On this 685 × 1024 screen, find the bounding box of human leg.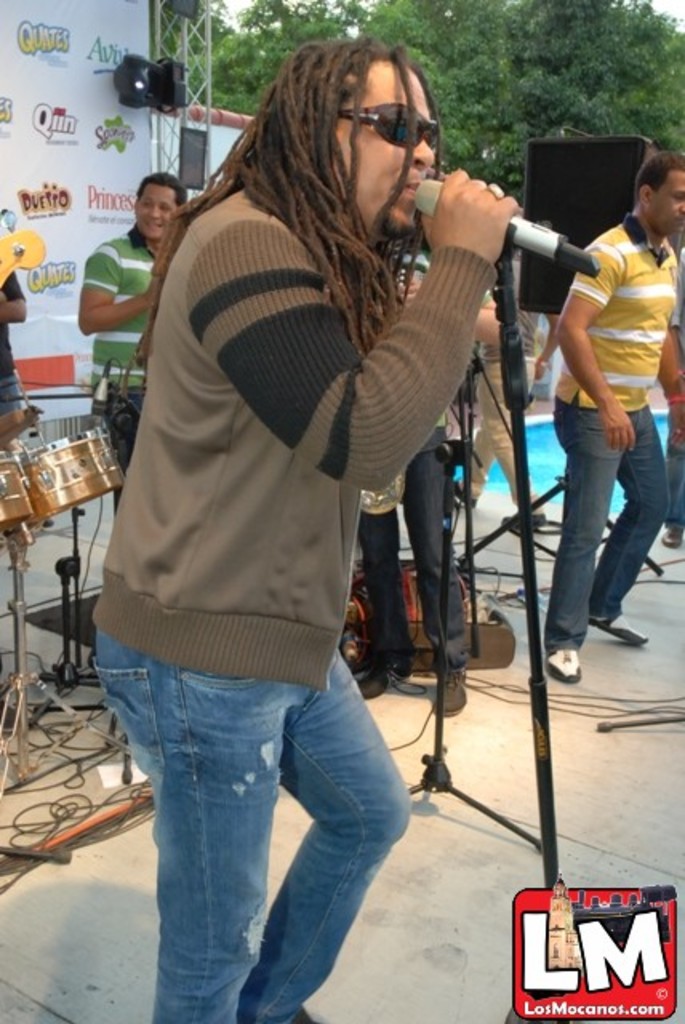
Bounding box: BBox(658, 445, 683, 549).
